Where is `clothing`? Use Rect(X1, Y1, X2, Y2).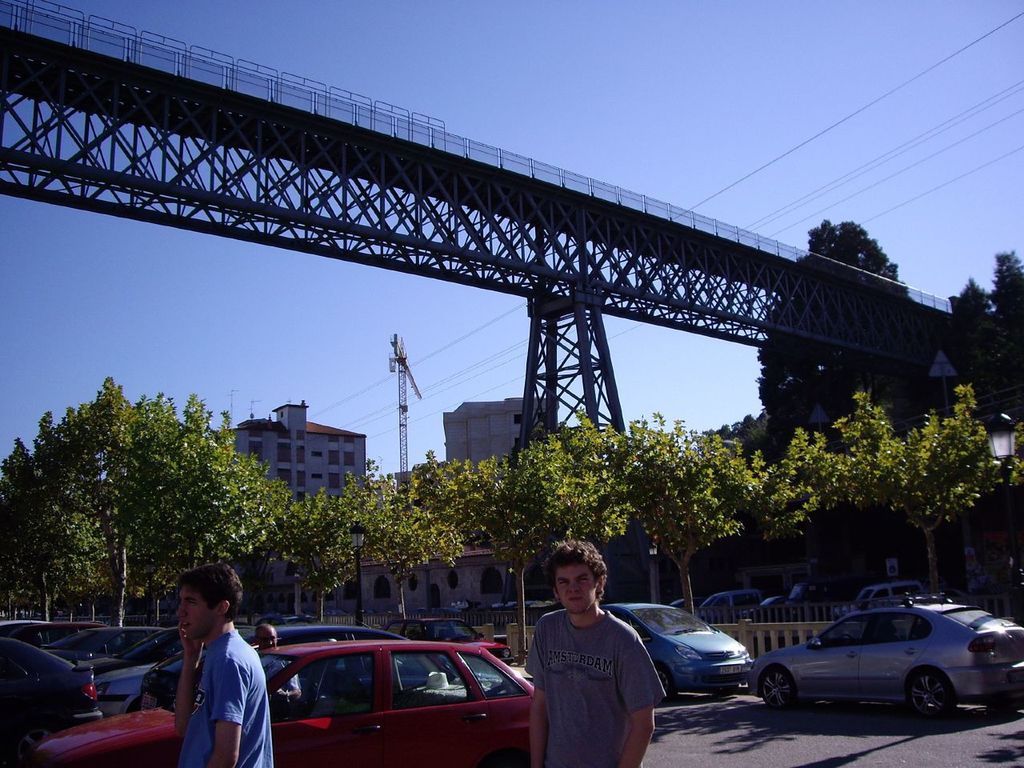
Rect(522, 605, 663, 767).
